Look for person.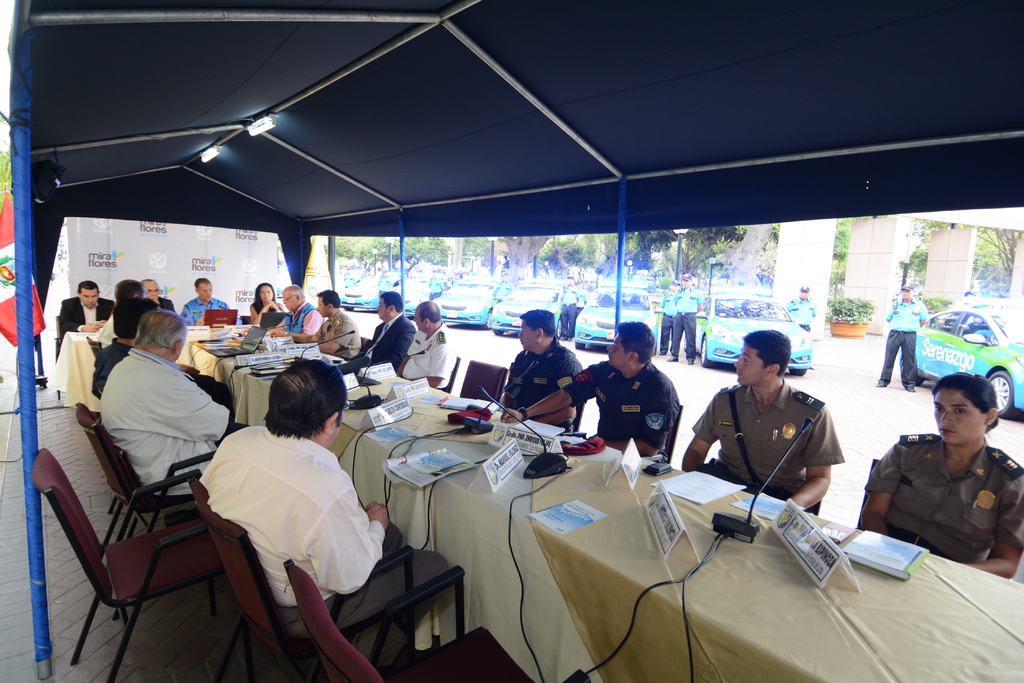
Found: 83:297:144:396.
